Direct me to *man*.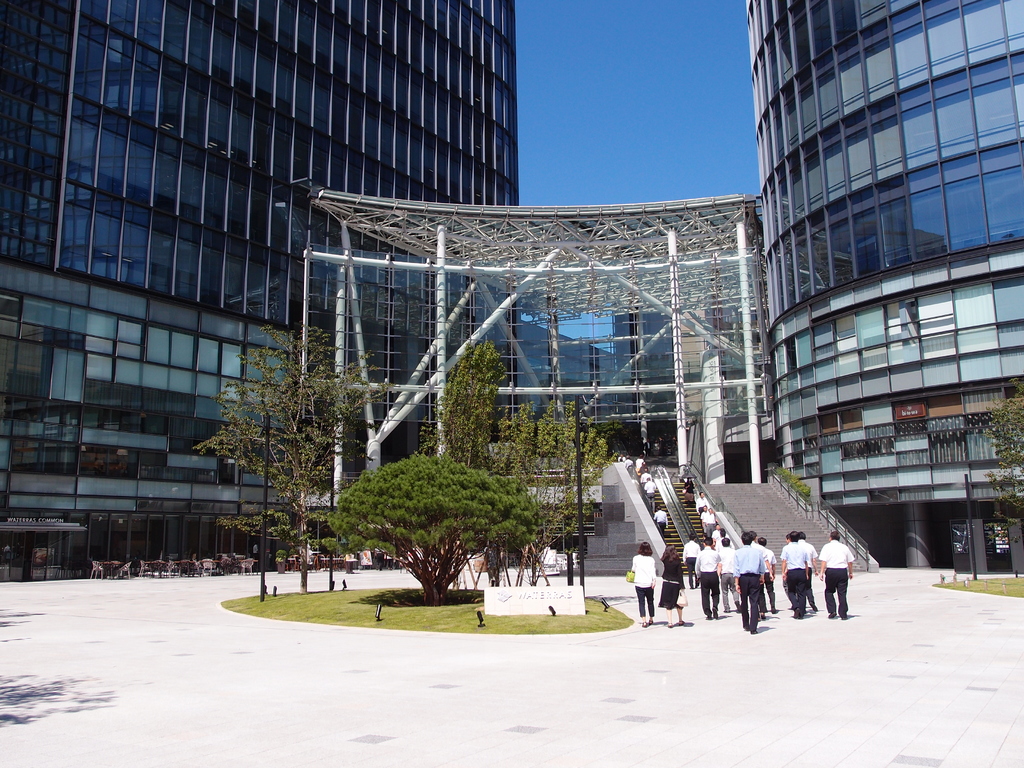
Direction: [779, 530, 809, 620].
